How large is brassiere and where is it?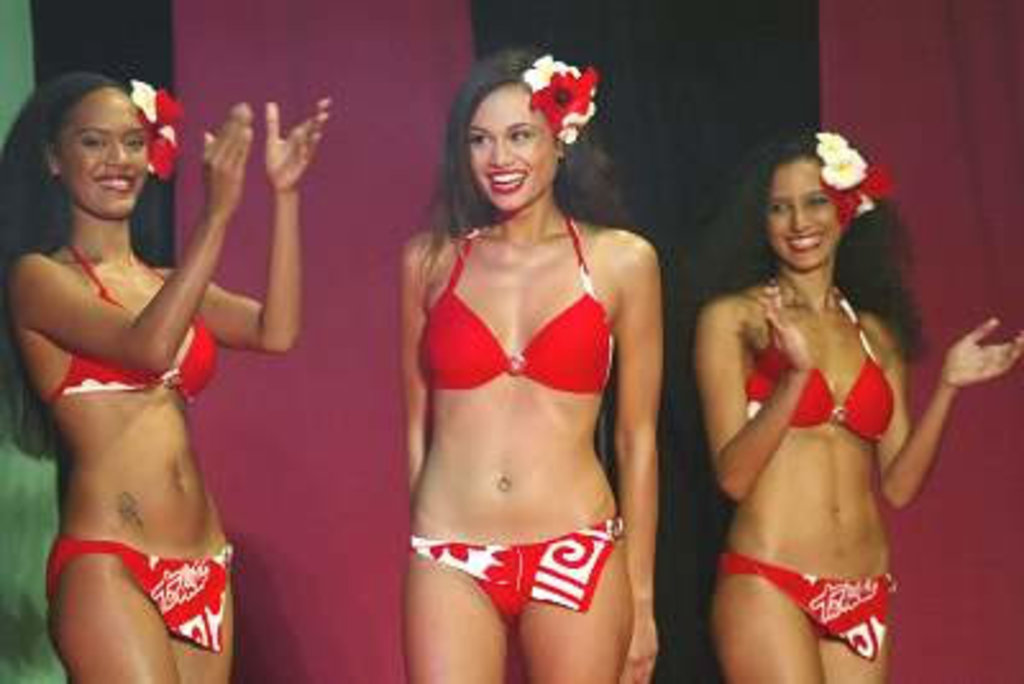
Bounding box: box=[748, 284, 896, 441].
